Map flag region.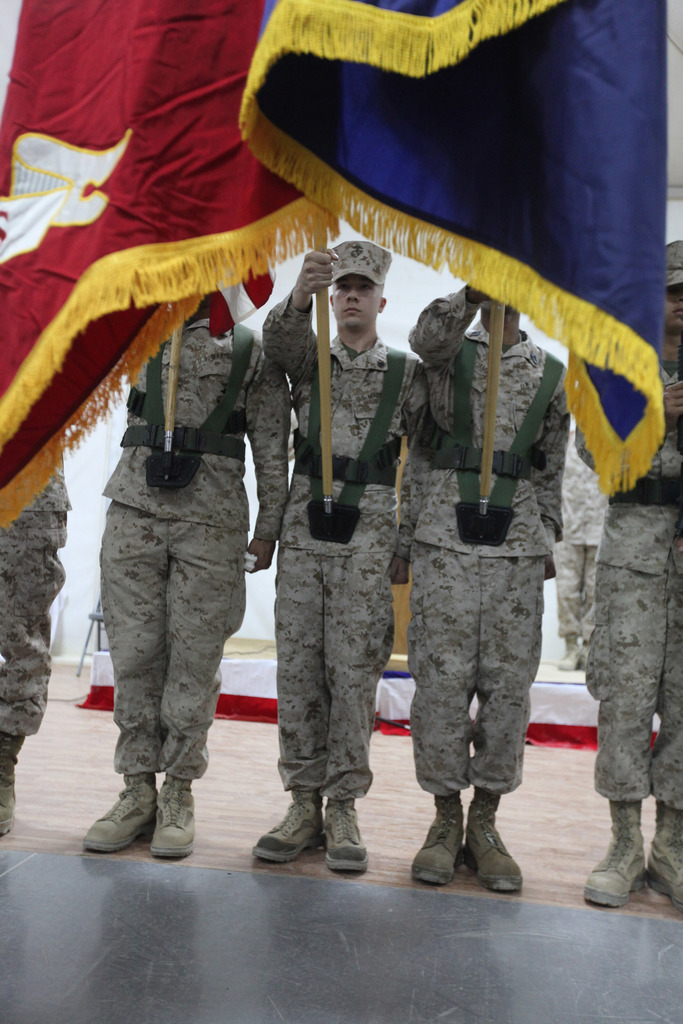
Mapped to 0 4 352 540.
